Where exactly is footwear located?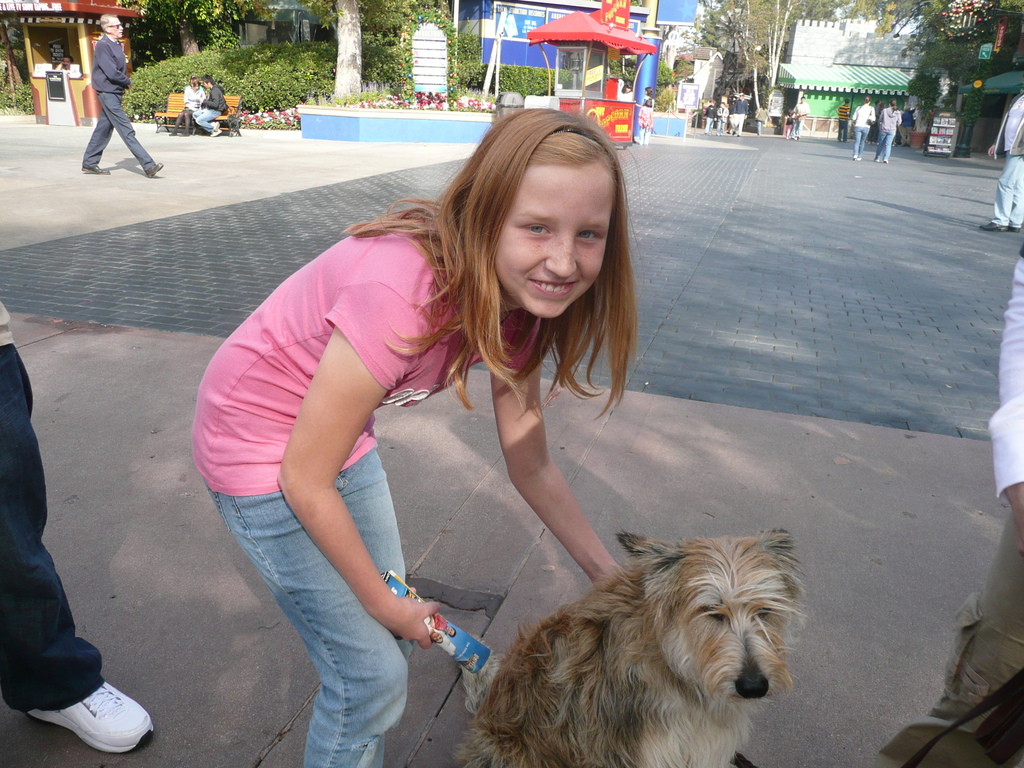
Its bounding box is <box>50,668,132,760</box>.
